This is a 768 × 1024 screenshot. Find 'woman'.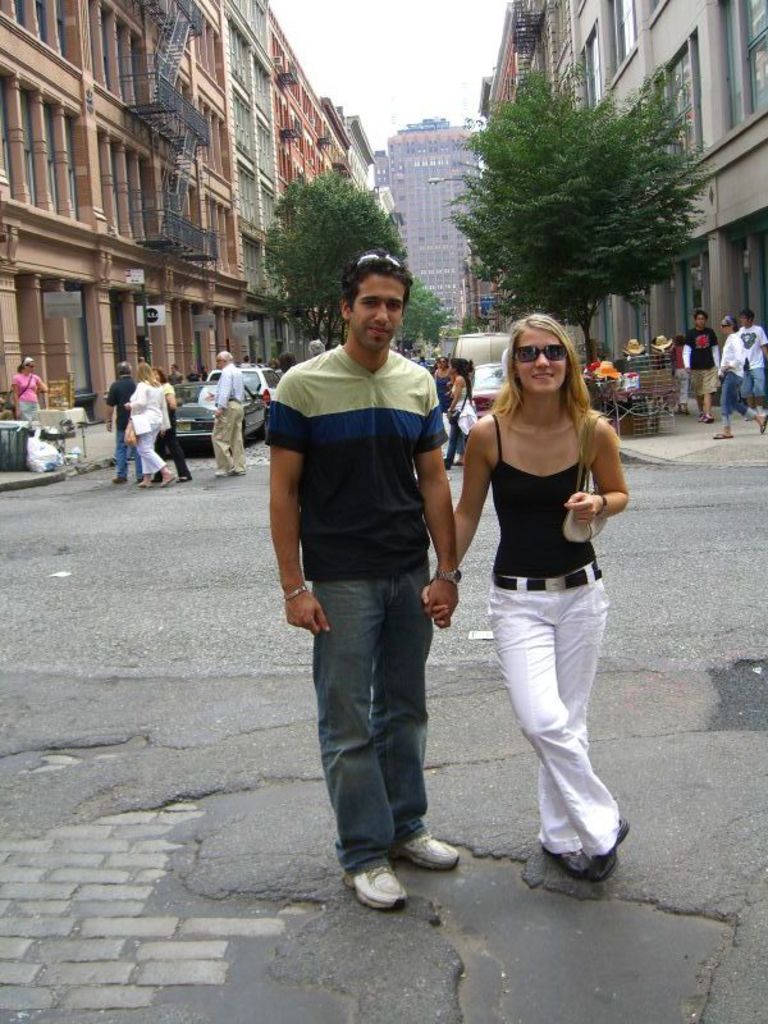
Bounding box: bbox(425, 316, 626, 878).
